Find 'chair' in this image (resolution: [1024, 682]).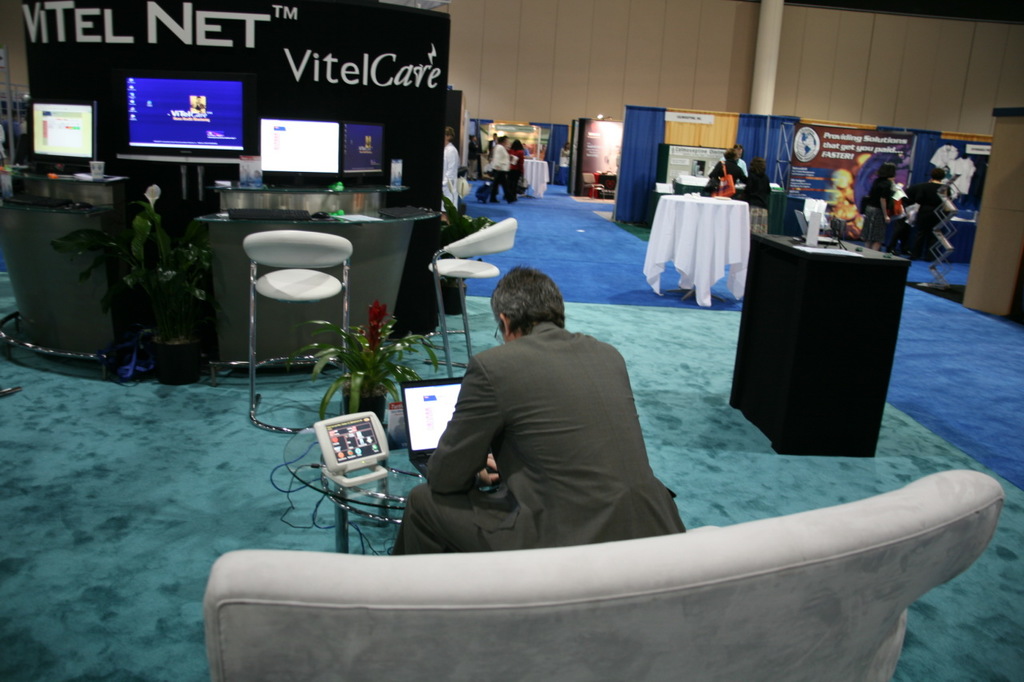
locate(234, 208, 350, 393).
